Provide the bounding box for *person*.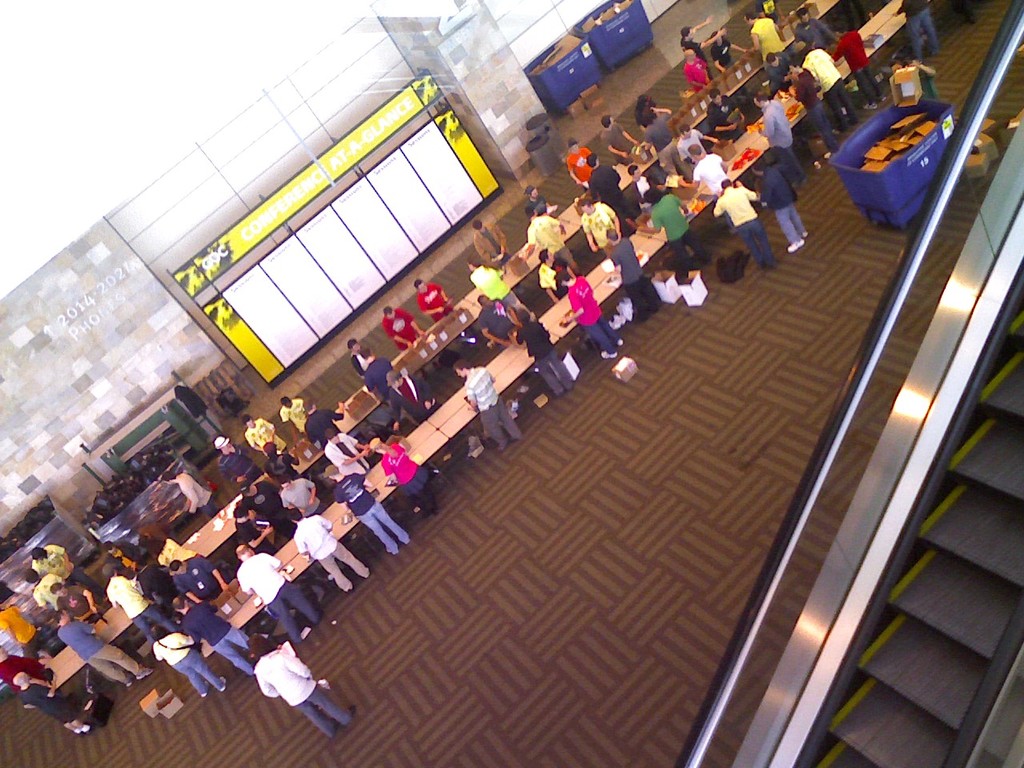
(413, 278, 445, 316).
